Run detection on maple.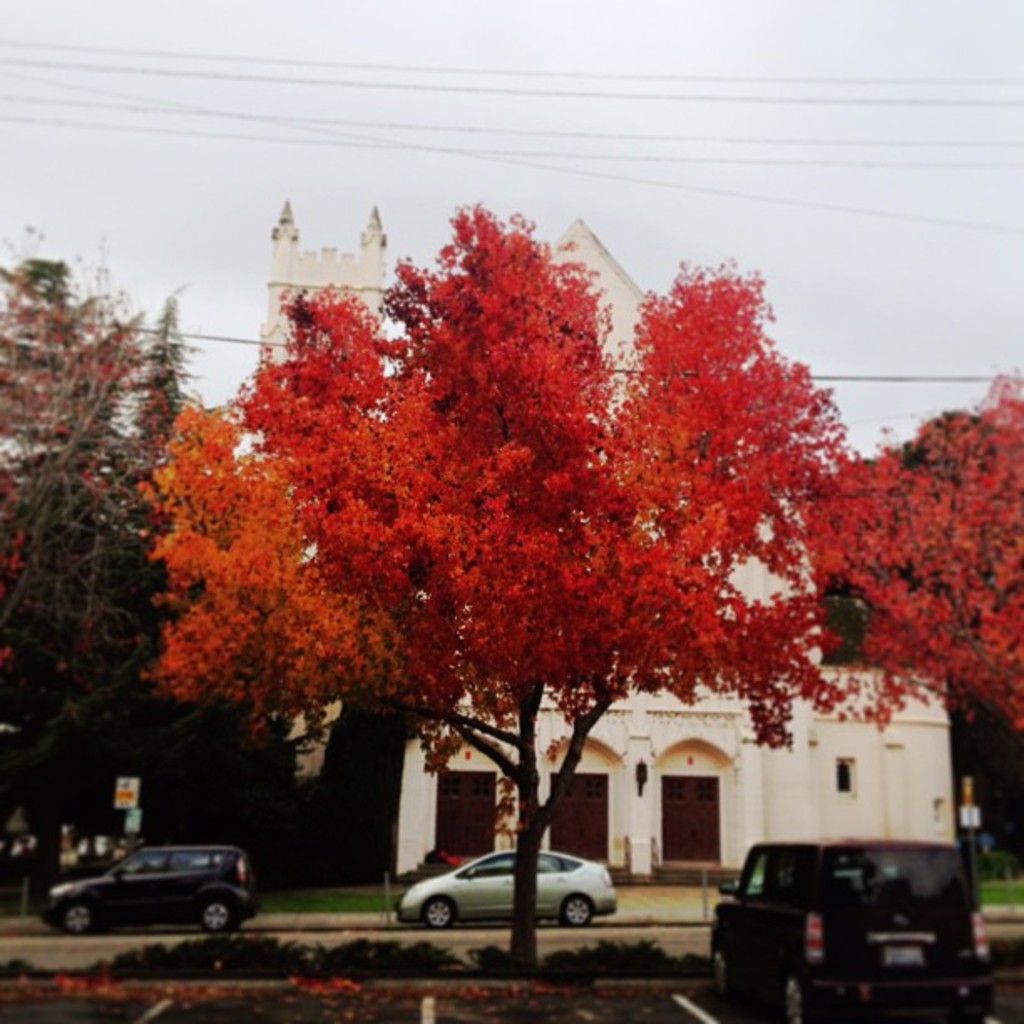
Result: <box>2,223,211,768</box>.
